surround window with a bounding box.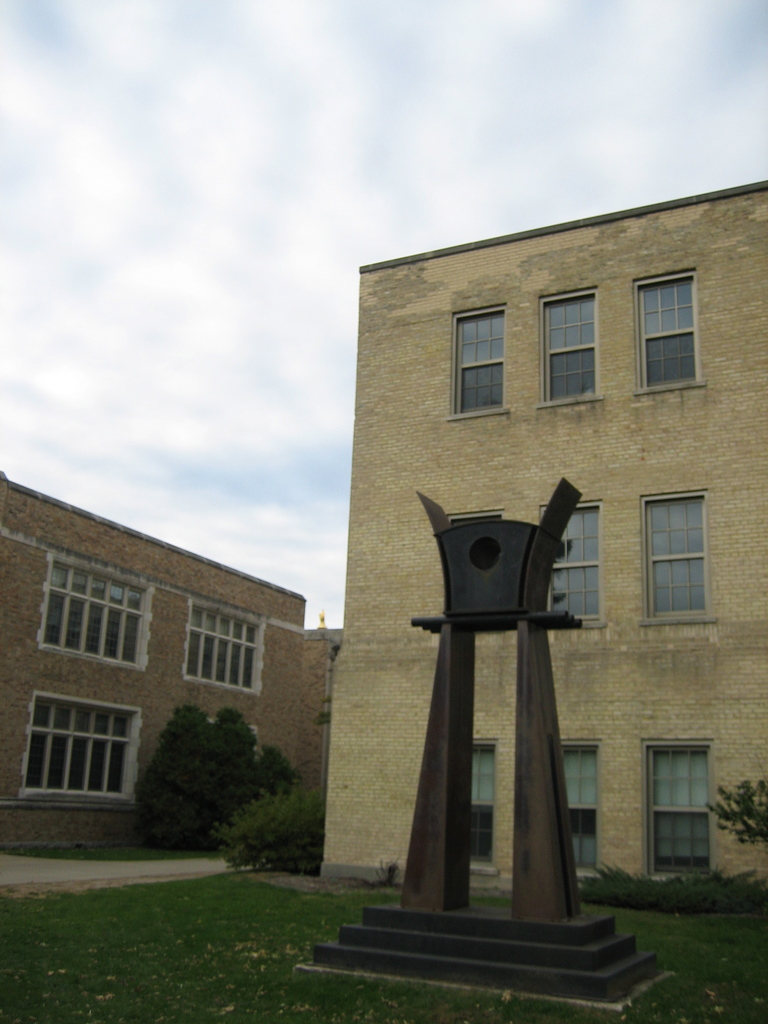
<box>450,312,509,413</box>.
